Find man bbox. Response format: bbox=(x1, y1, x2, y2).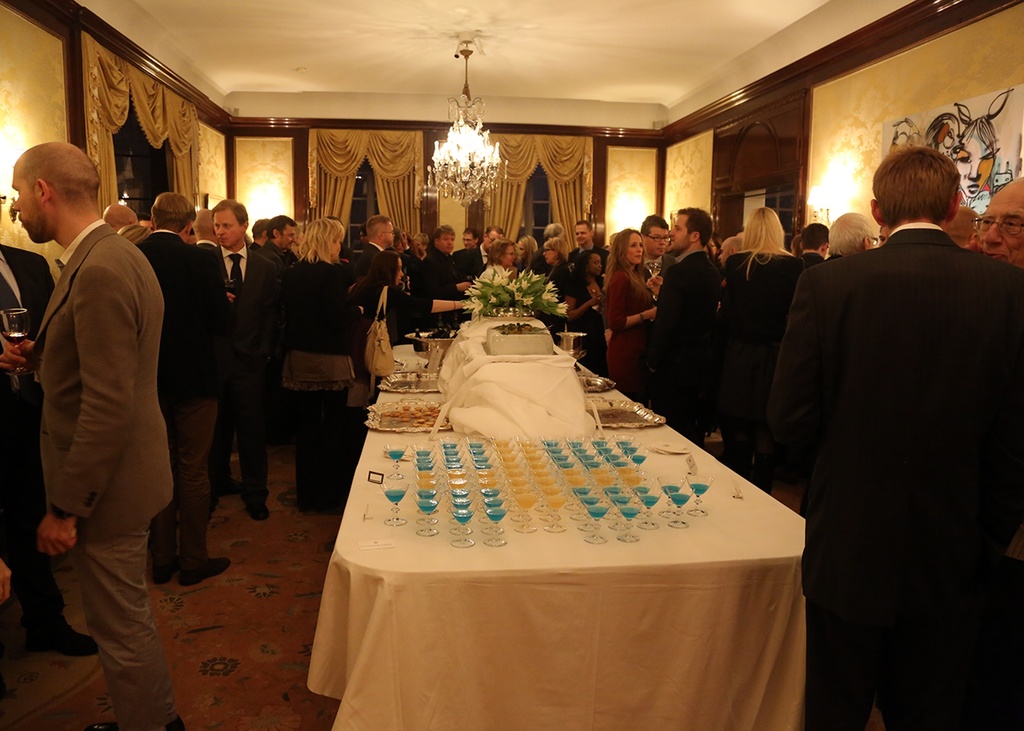
bbox=(966, 172, 1023, 262).
